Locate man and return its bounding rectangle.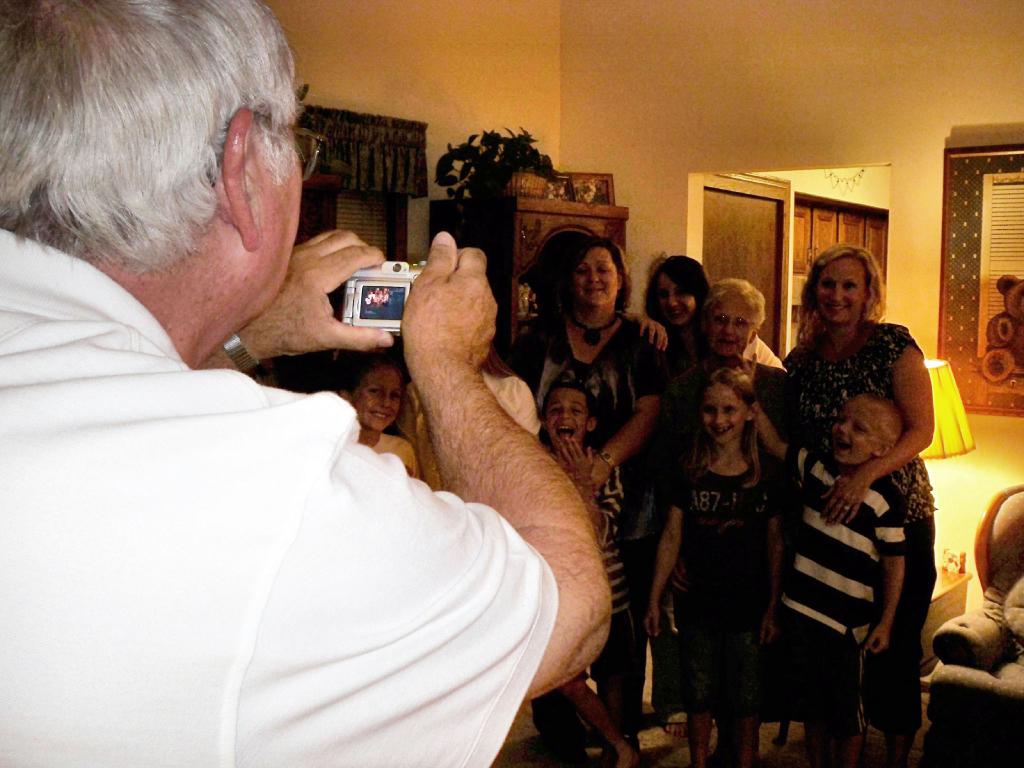
0 0 615 767.
